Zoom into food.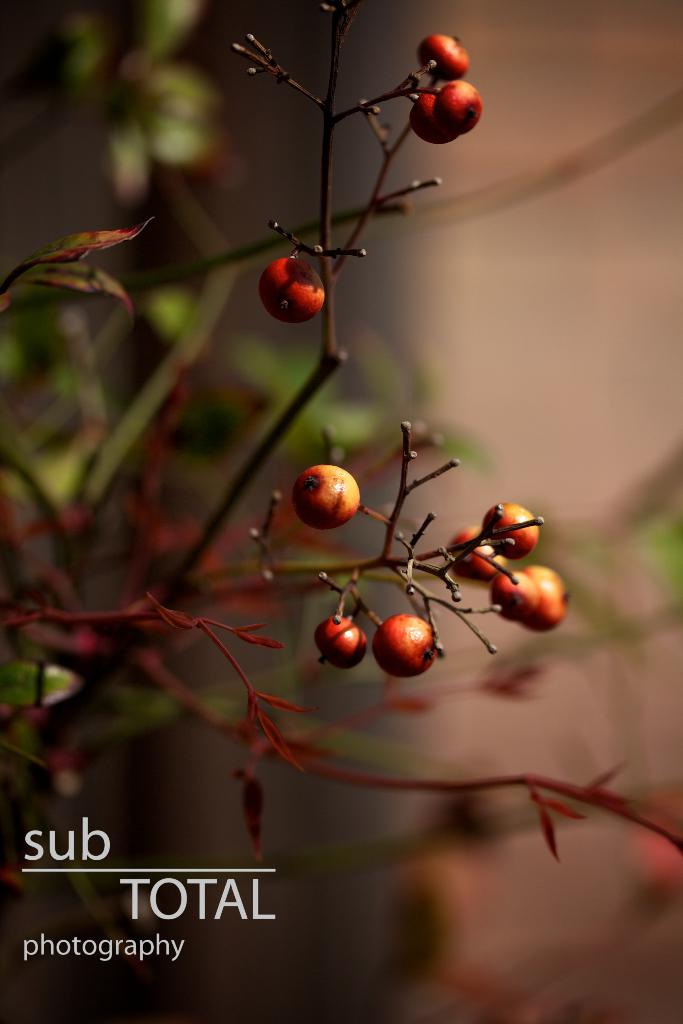
Zoom target: {"x1": 318, "y1": 612, "x2": 367, "y2": 671}.
